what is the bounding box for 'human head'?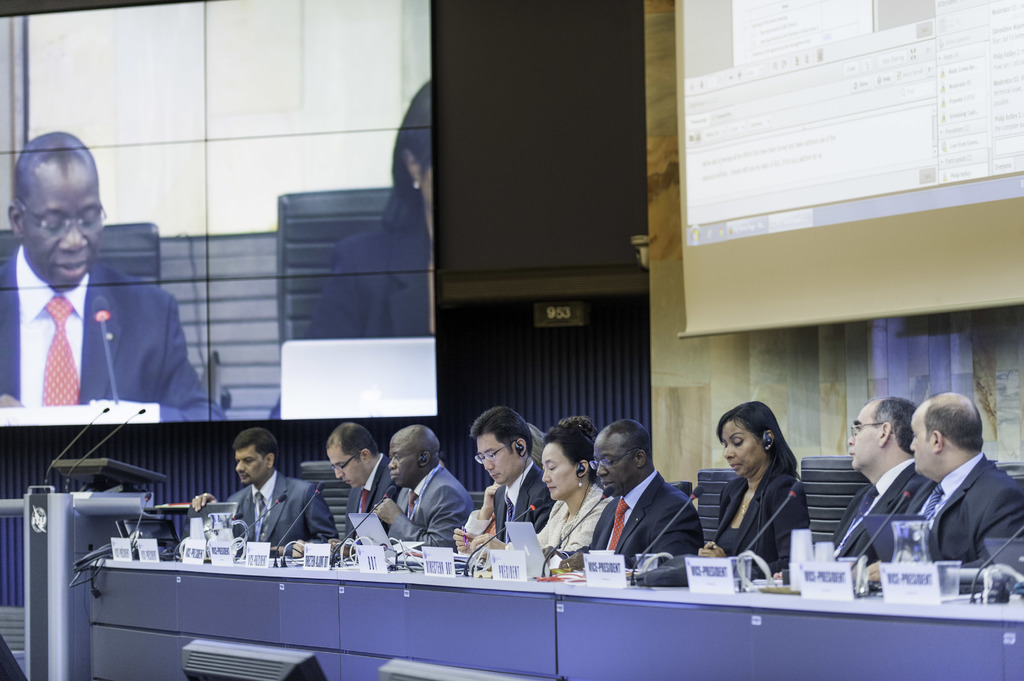
bbox=[560, 415, 596, 442].
